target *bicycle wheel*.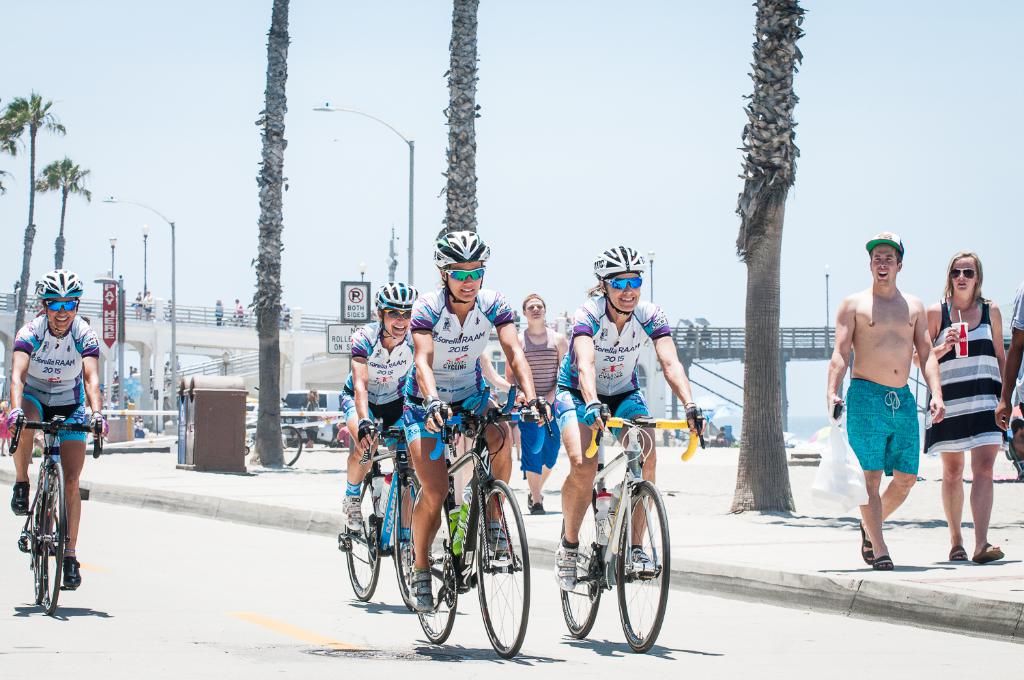
Target region: region(390, 470, 423, 613).
